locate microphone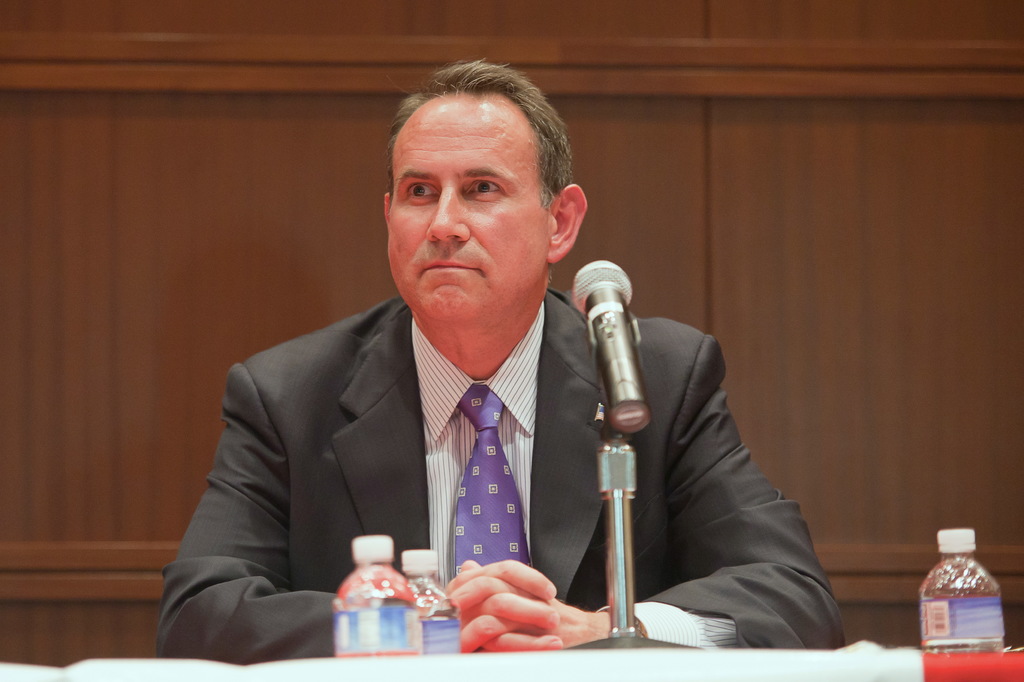
x1=568 y1=261 x2=675 y2=445
